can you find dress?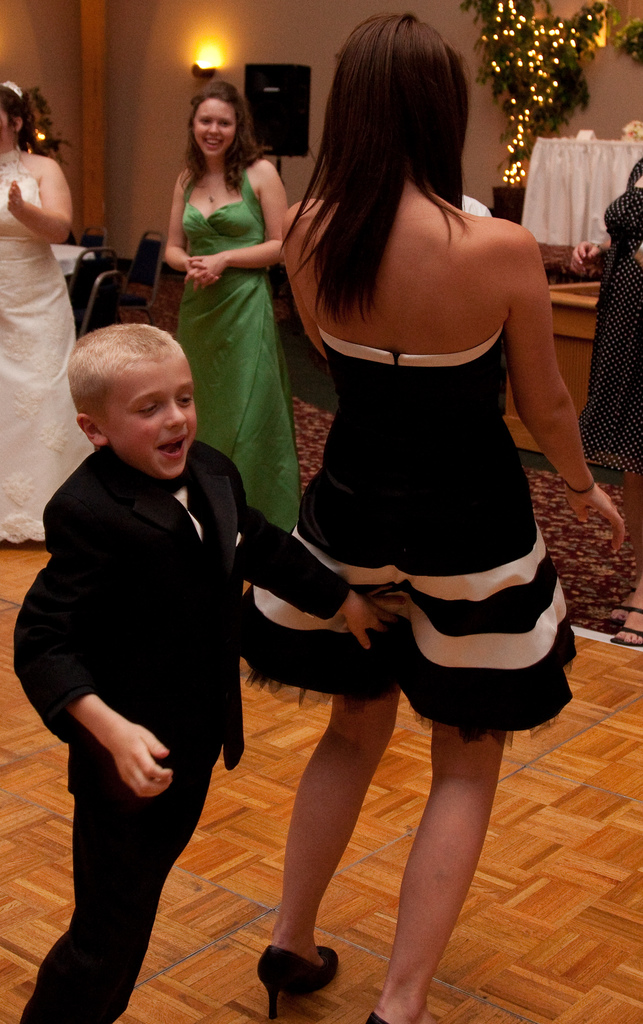
Yes, bounding box: {"x1": 585, "y1": 158, "x2": 642, "y2": 479}.
